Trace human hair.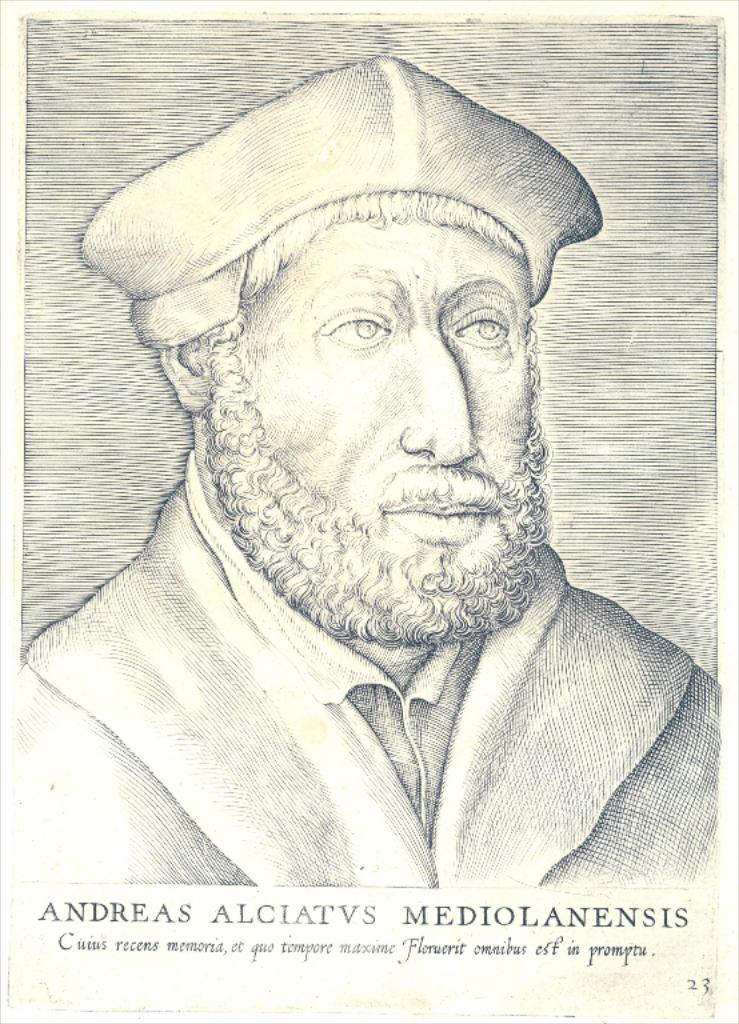
Traced to [left=199, top=187, right=519, bottom=372].
